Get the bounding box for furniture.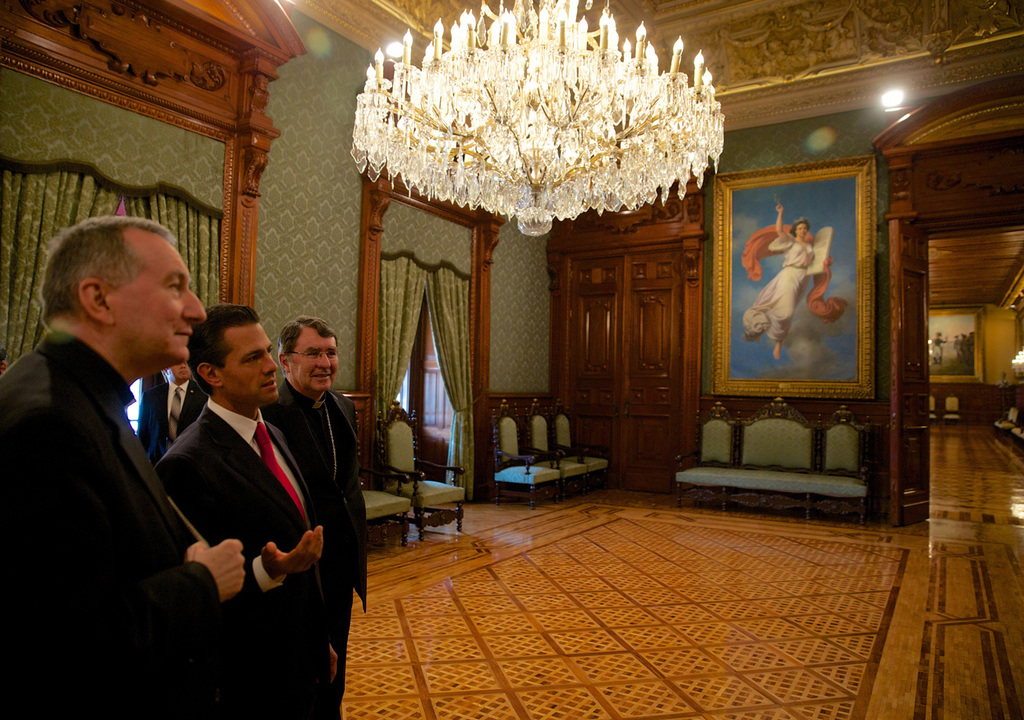
Rect(373, 395, 468, 542).
